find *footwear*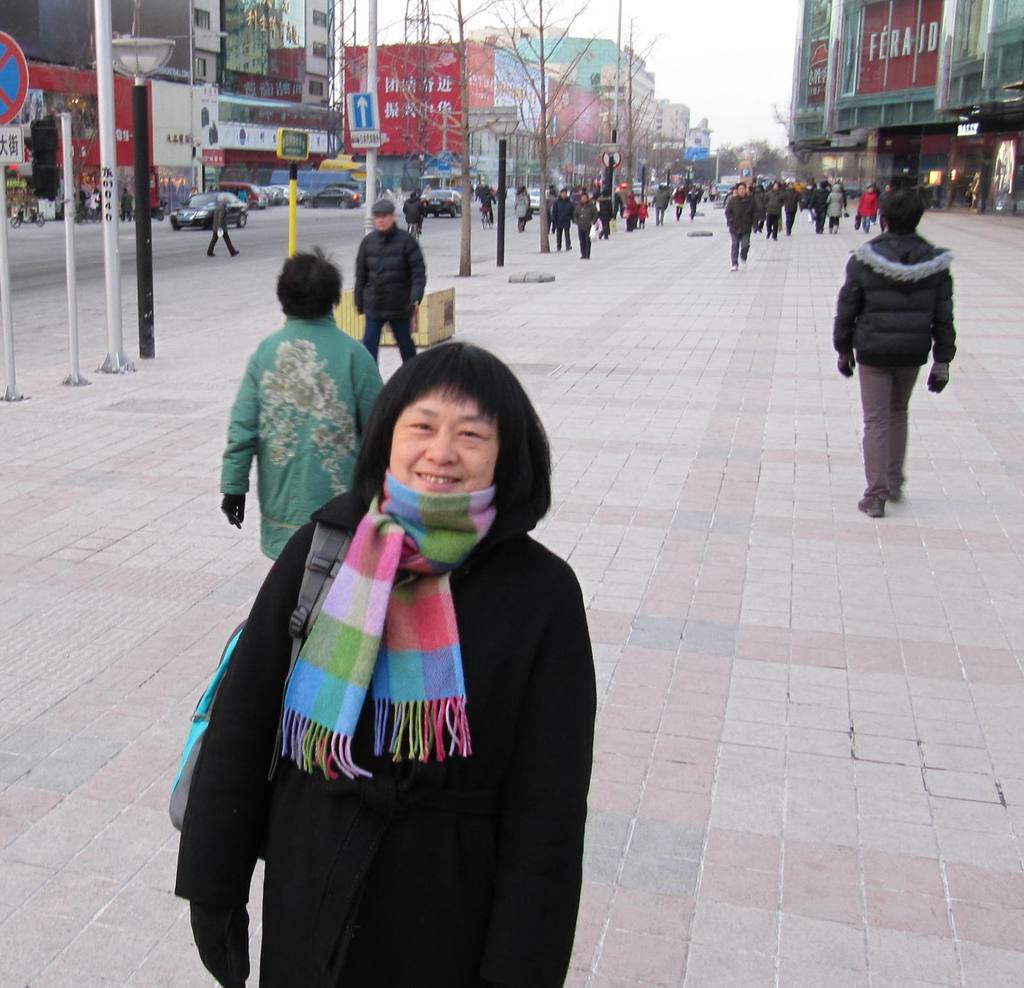
bbox(740, 256, 746, 265)
